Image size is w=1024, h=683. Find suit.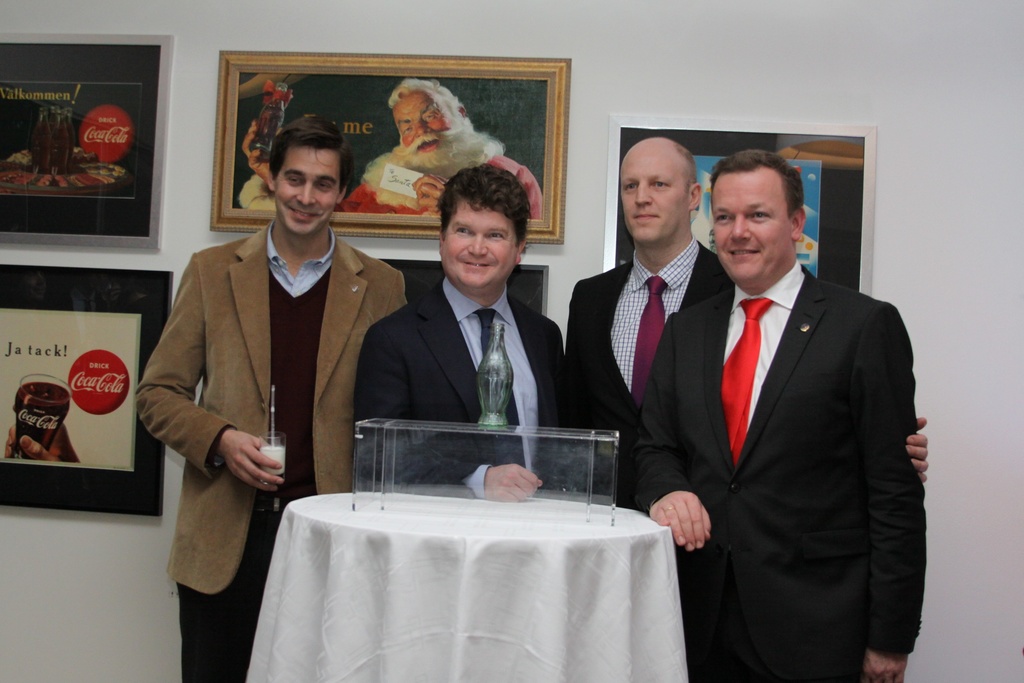
<box>559,230,733,513</box>.
